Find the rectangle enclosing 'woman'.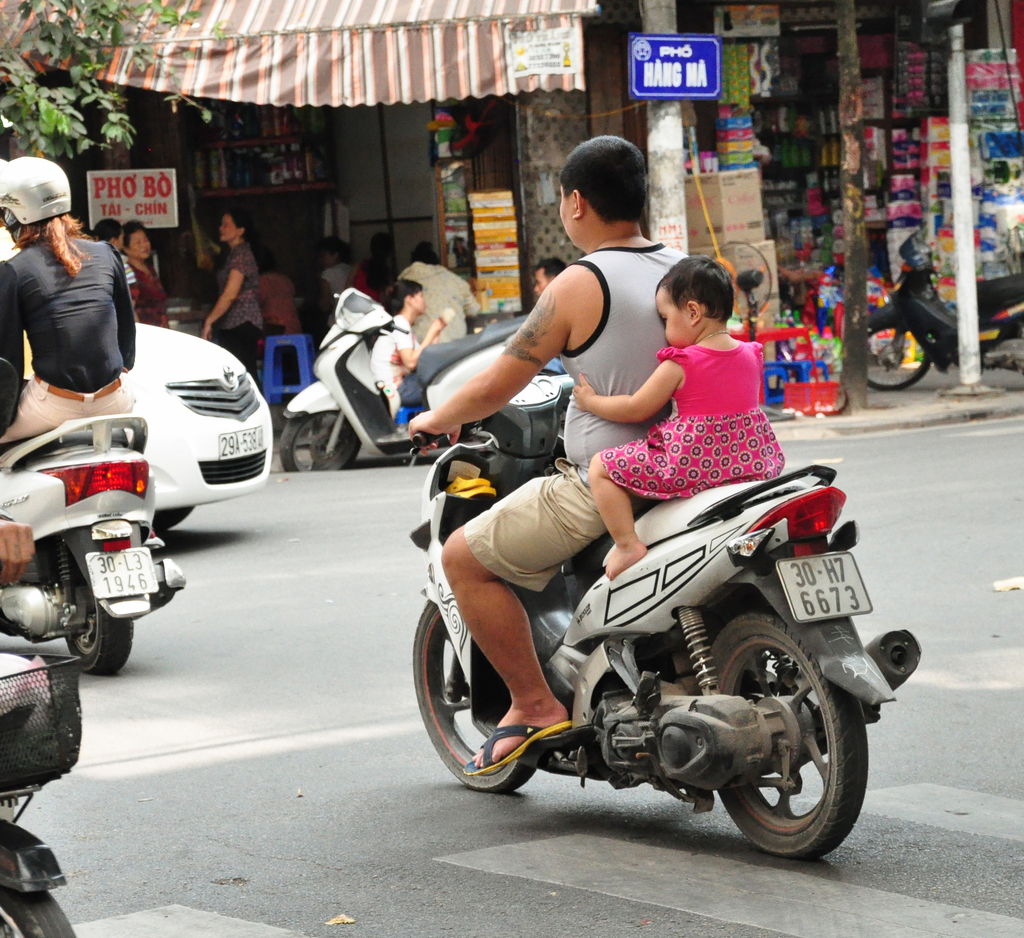
[0, 173, 149, 425].
